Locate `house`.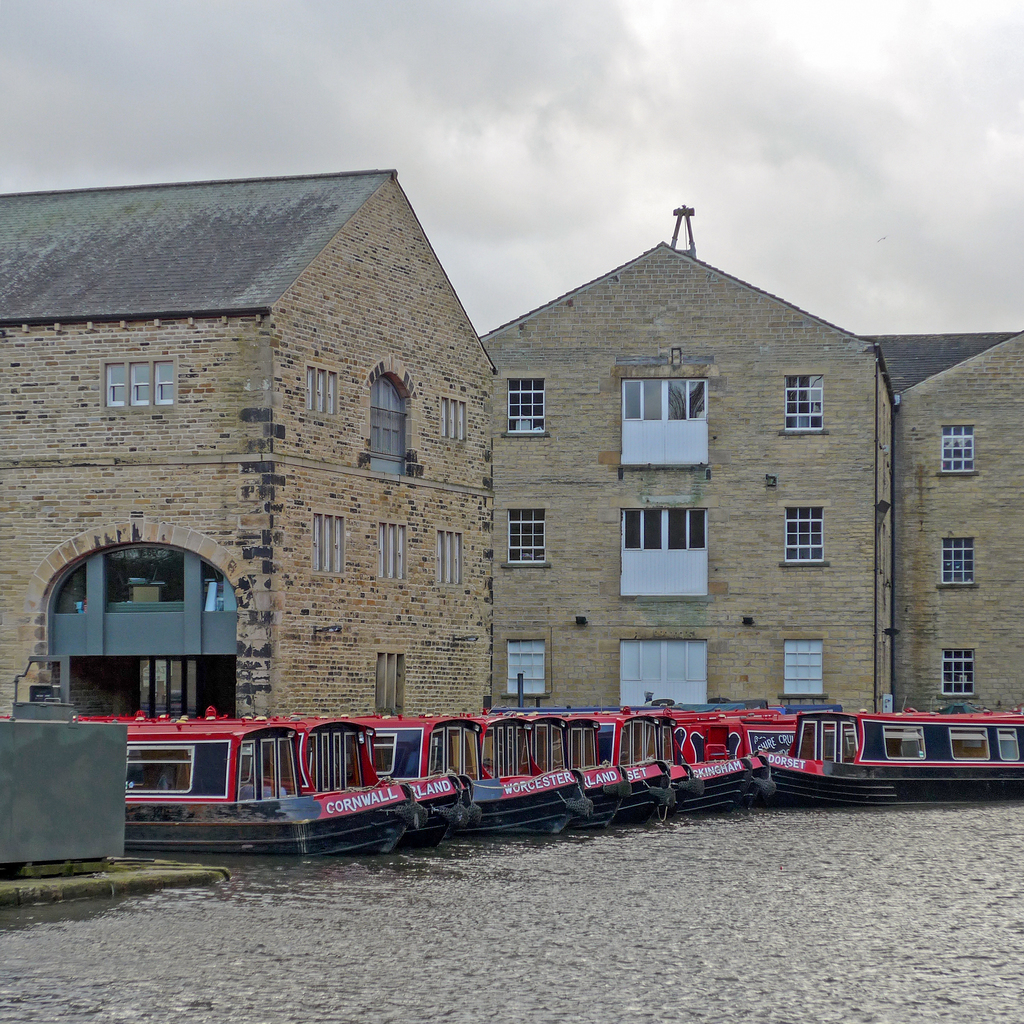
Bounding box: box(476, 242, 898, 717).
